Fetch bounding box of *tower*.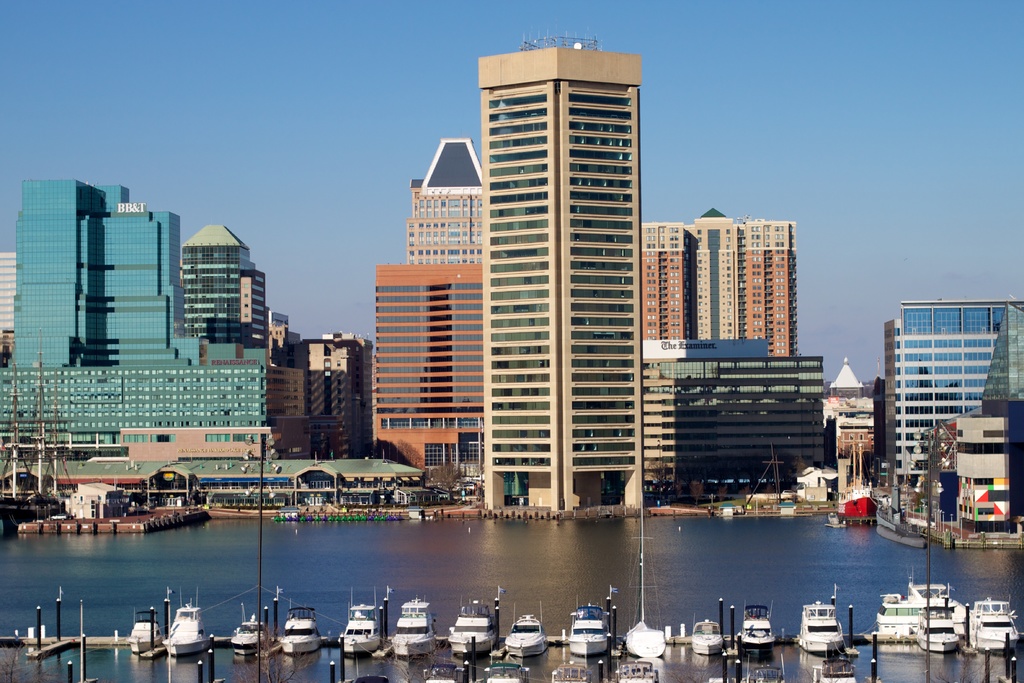
Bbox: 877,301,1023,488.
